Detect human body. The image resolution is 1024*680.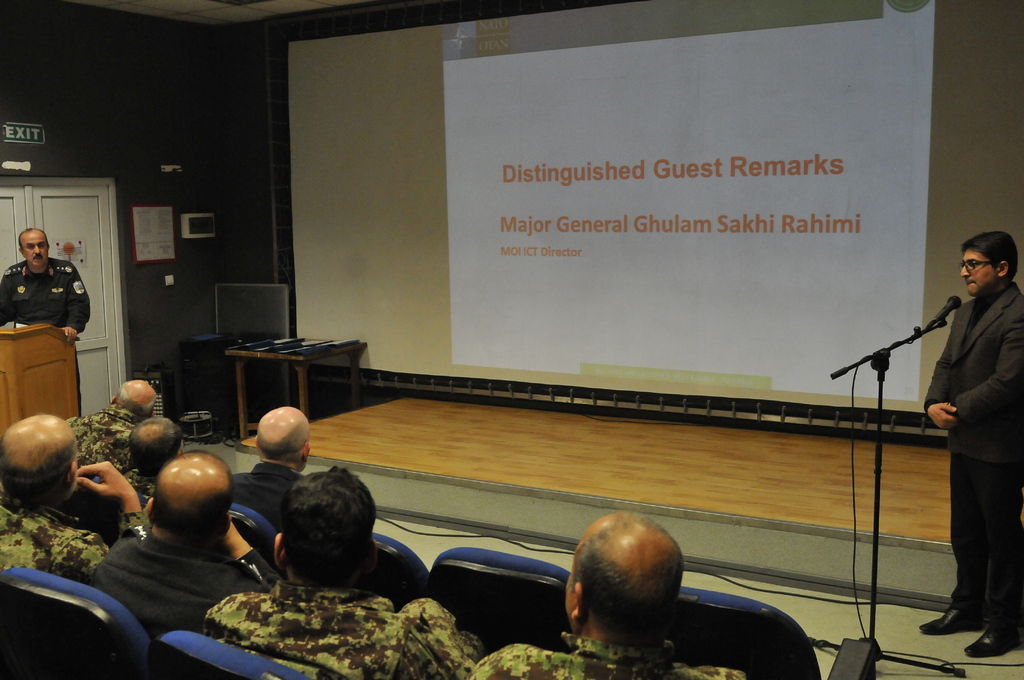
(x1=0, y1=465, x2=149, y2=587).
